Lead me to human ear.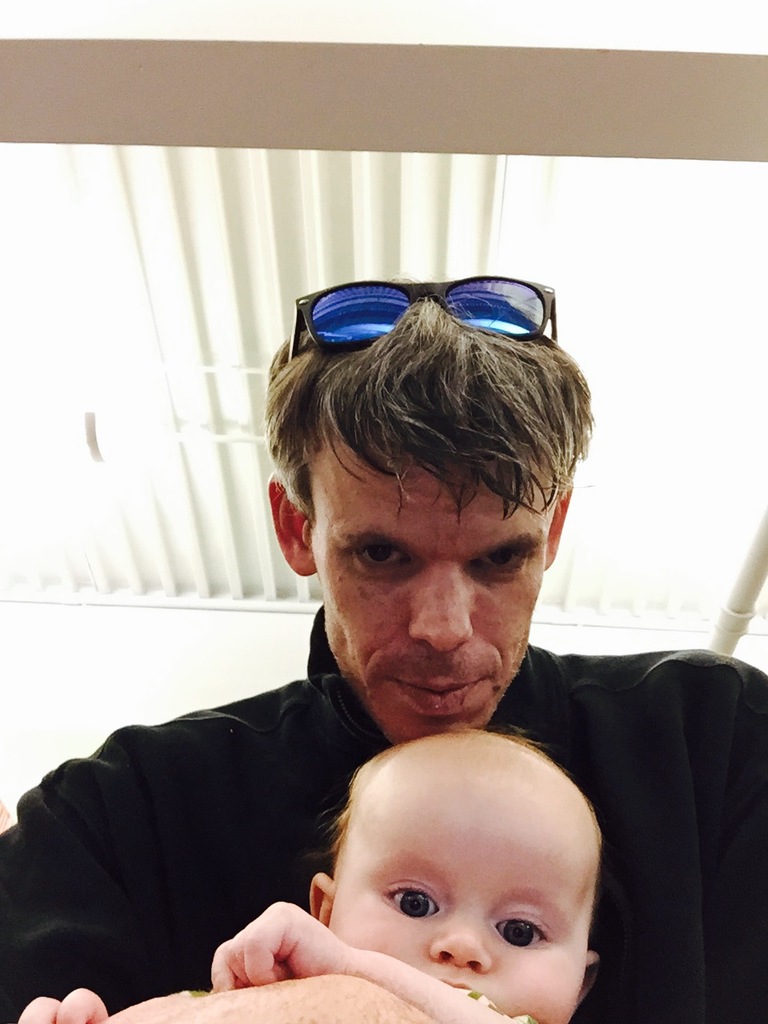
Lead to {"x1": 269, "y1": 478, "x2": 311, "y2": 577}.
